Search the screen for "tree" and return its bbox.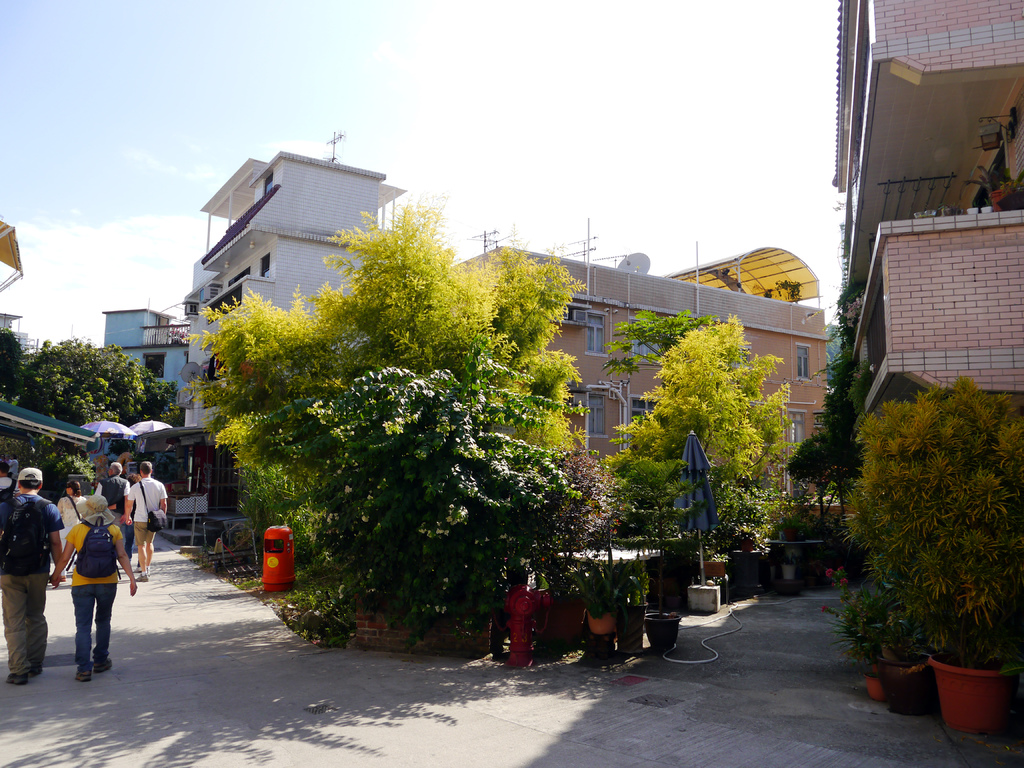
Found: crop(0, 325, 19, 404).
